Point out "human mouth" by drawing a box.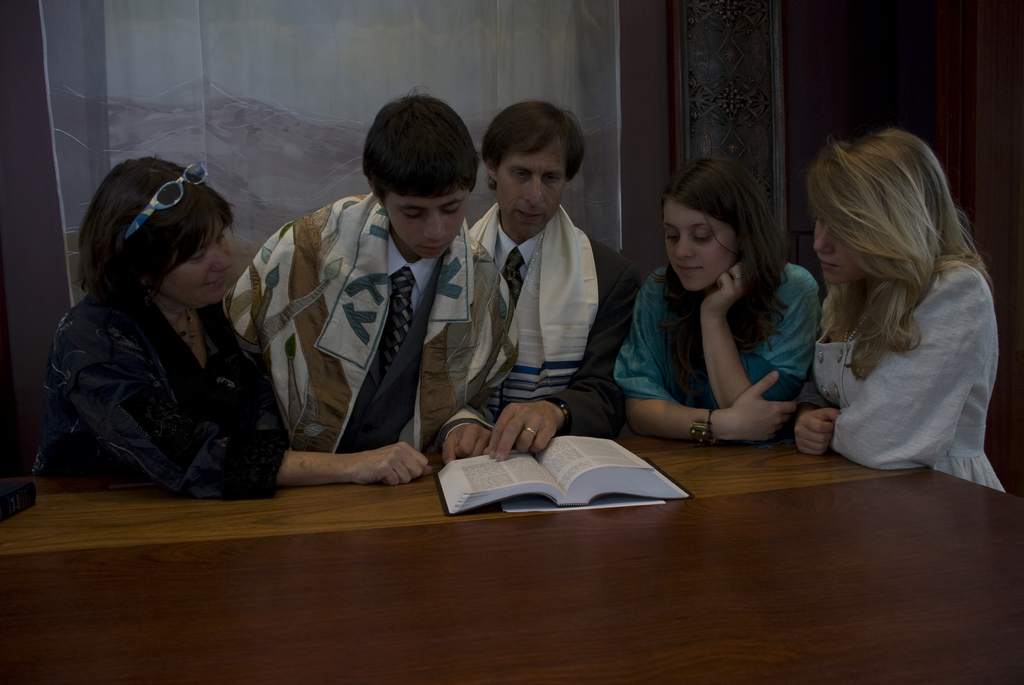
[819, 261, 840, 271].
